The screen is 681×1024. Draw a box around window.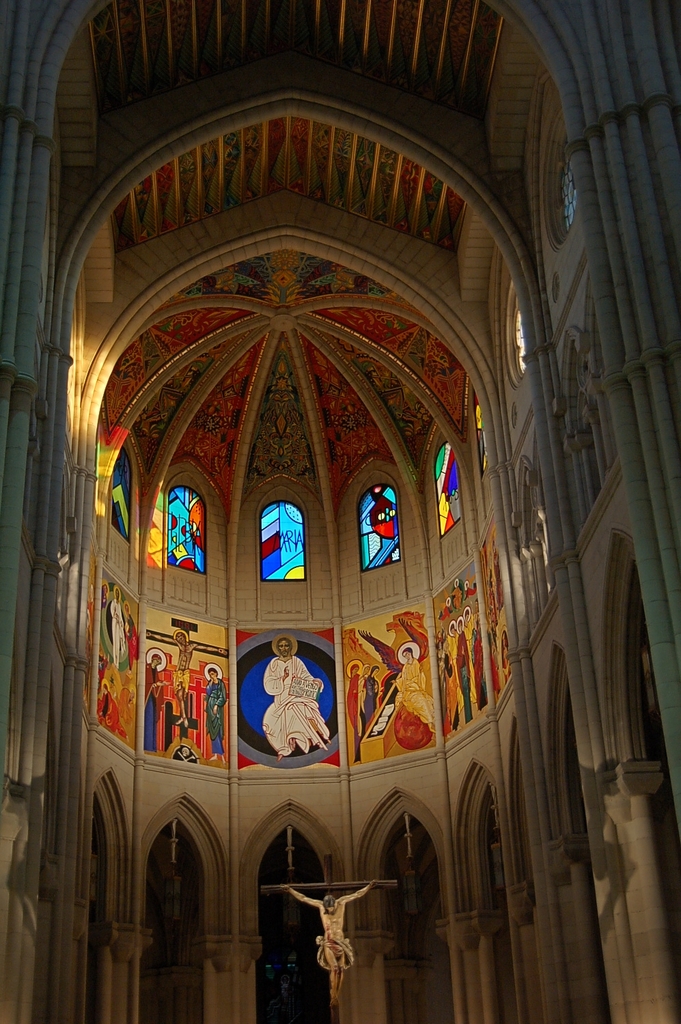
<bbox>258, 496, 309, 582</bbox>.
